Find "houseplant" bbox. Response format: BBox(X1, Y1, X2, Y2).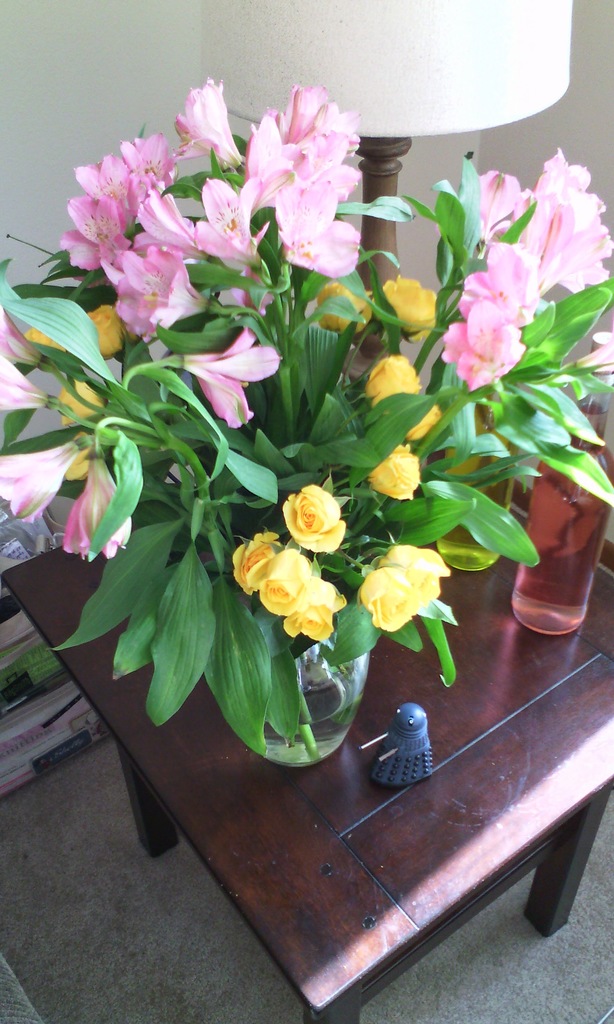
BBox(0, 72, 613, 770).
